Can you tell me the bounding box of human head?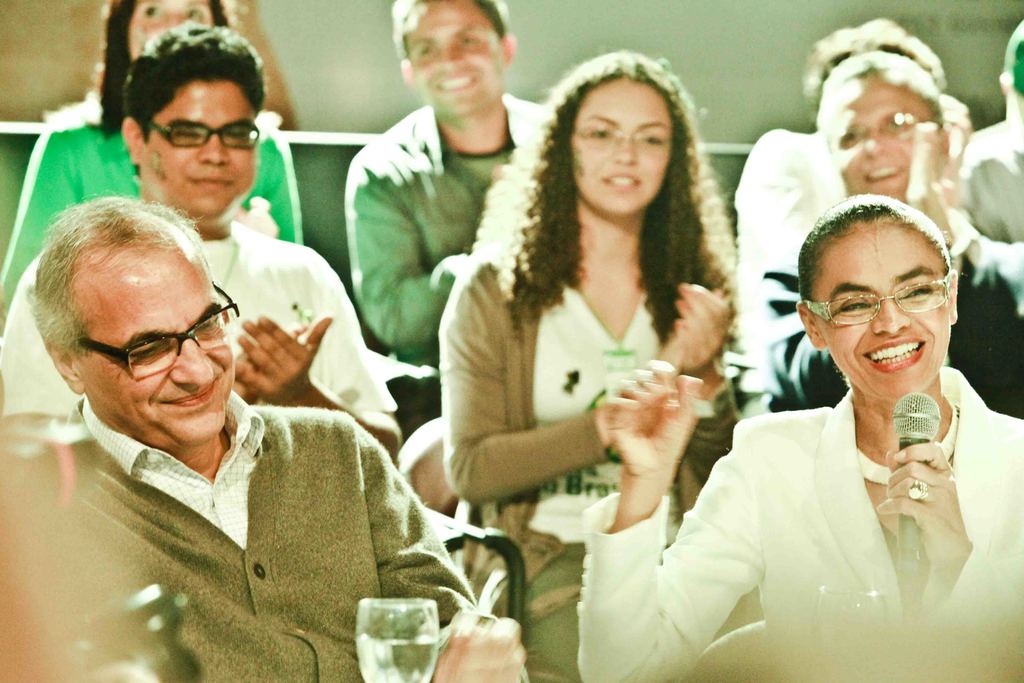
Rect(118, 24, 270, 226).
